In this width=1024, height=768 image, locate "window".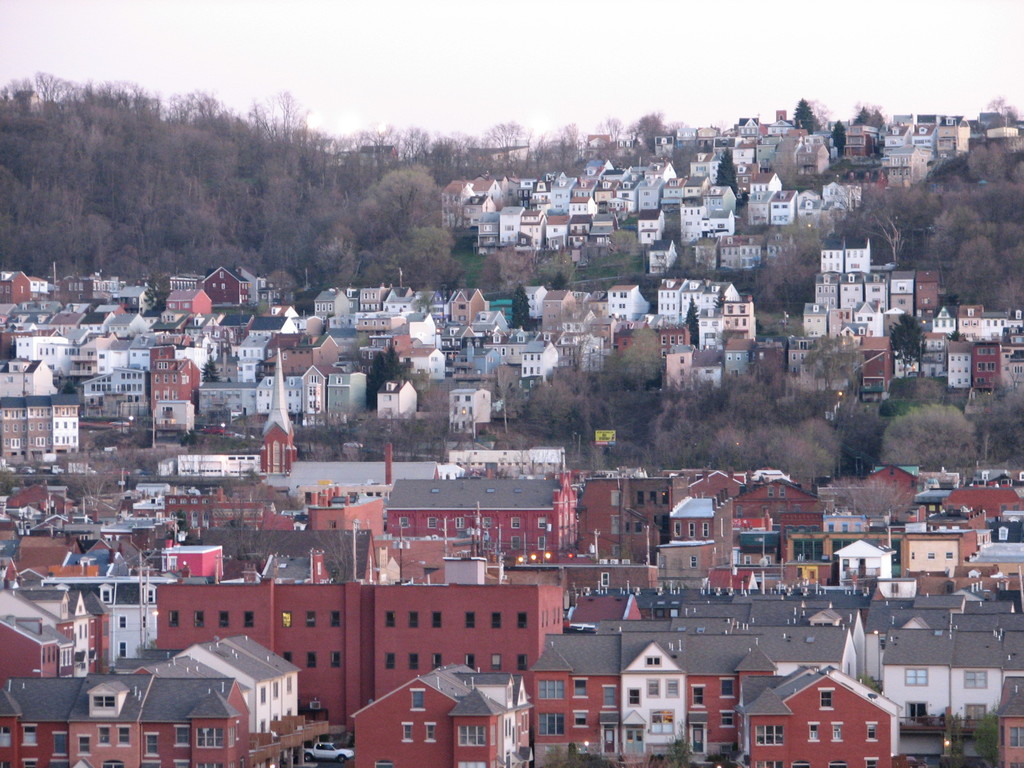
Bounding box: 535:680:567:697.
